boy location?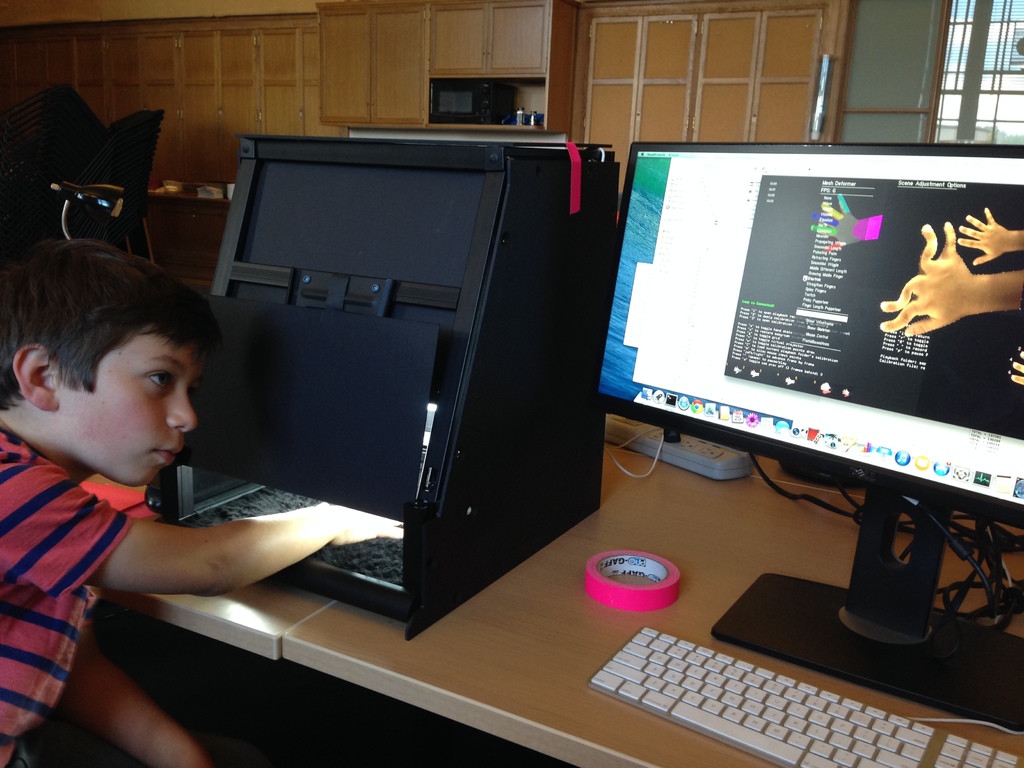
bbox(4, 219, 395, 766)
